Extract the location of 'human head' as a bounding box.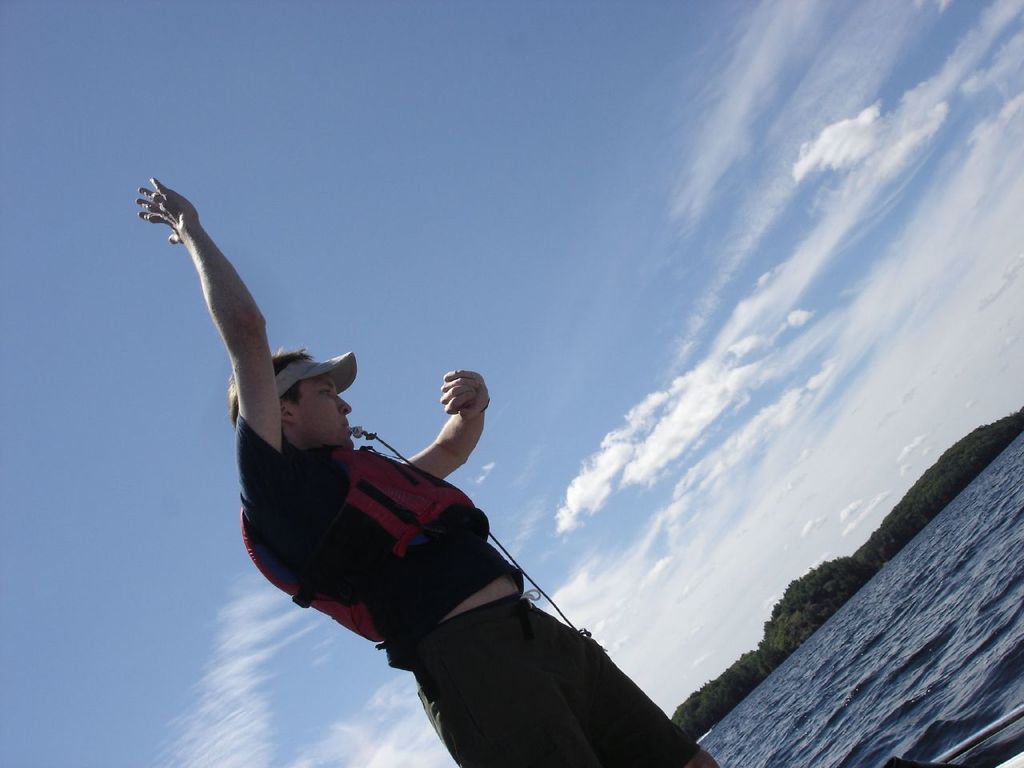
x1=231 y1=348 x2=350 y2=442.
